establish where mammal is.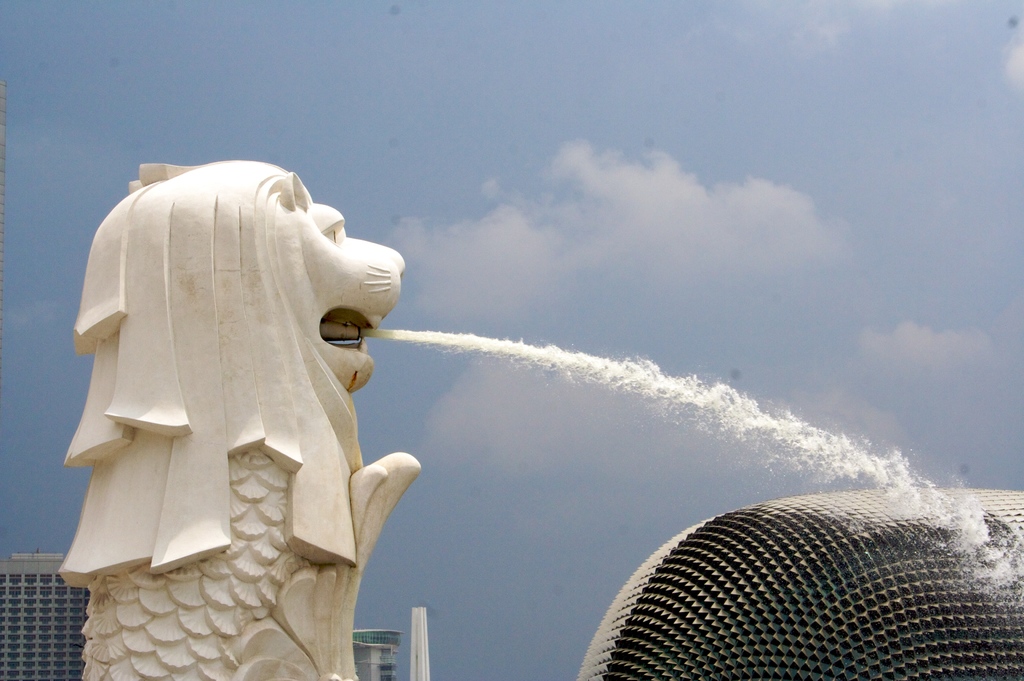
Established at <bbox>73, 154, 425, 677</bbox>.
